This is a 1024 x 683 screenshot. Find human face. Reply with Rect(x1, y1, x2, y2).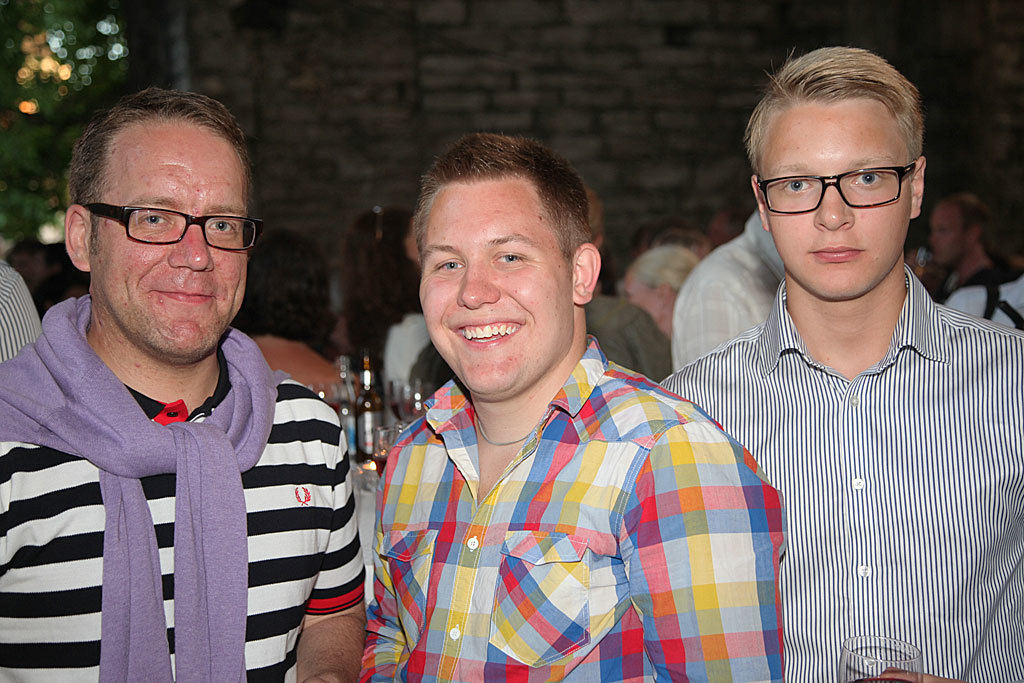
Rect(764, 91, 912, 296).
